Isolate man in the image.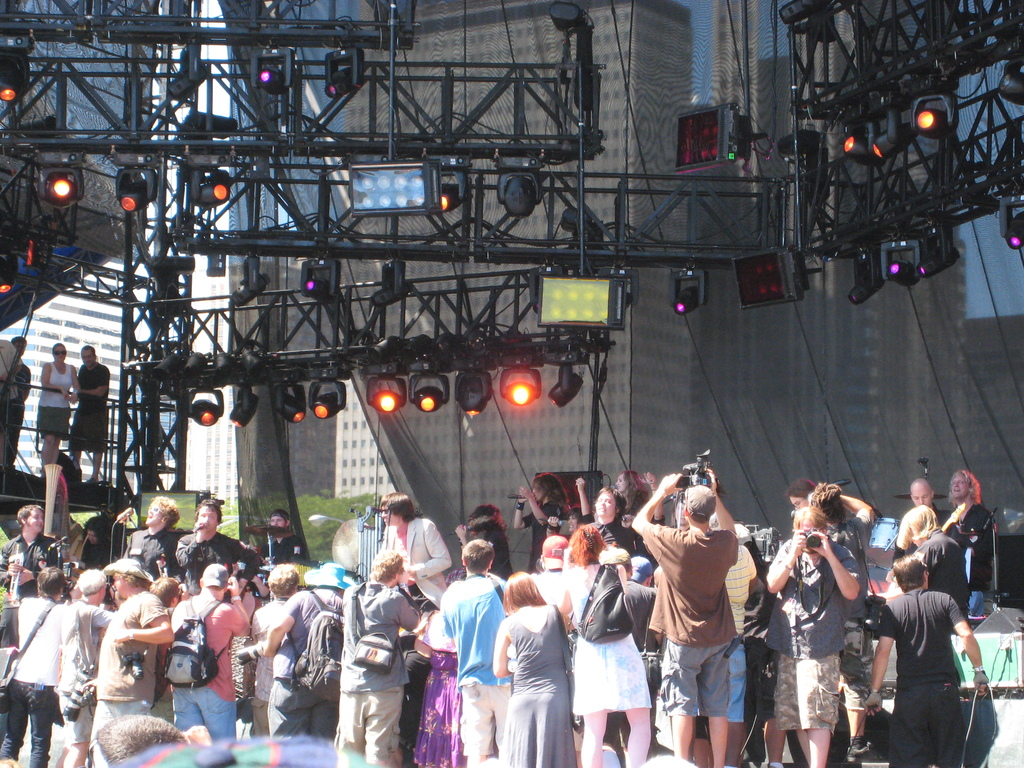
Isolated region: bbox(0, 338, 38, 472).
